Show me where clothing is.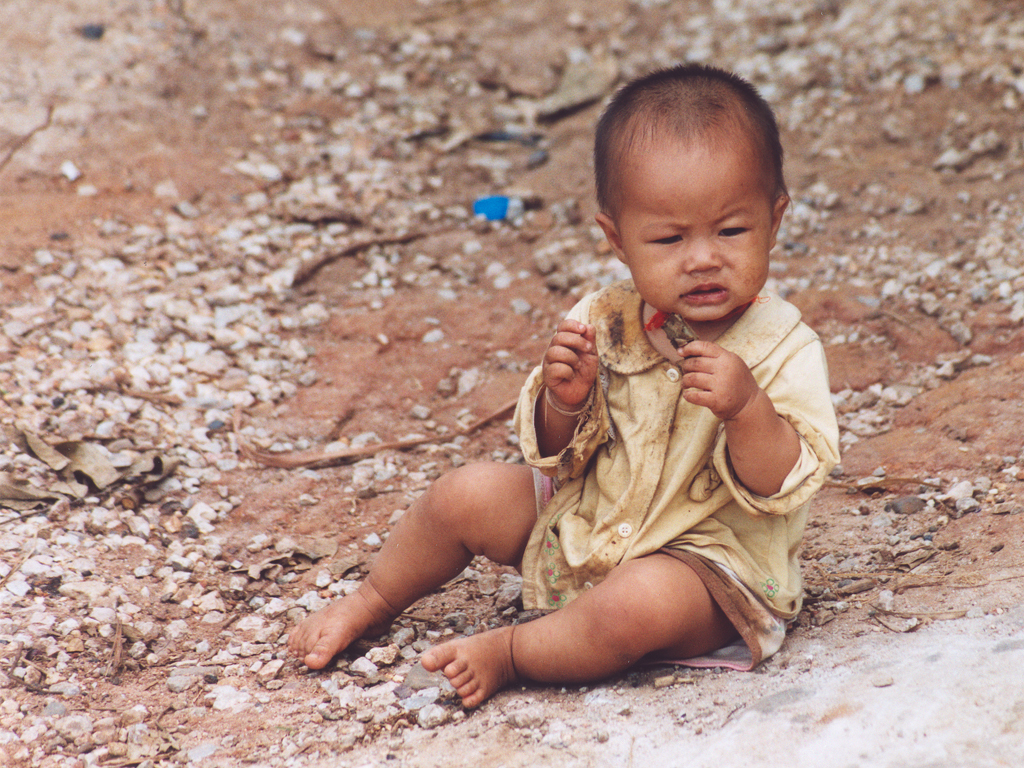
clothing is at <region>478, 232, 841, 682</region>.
